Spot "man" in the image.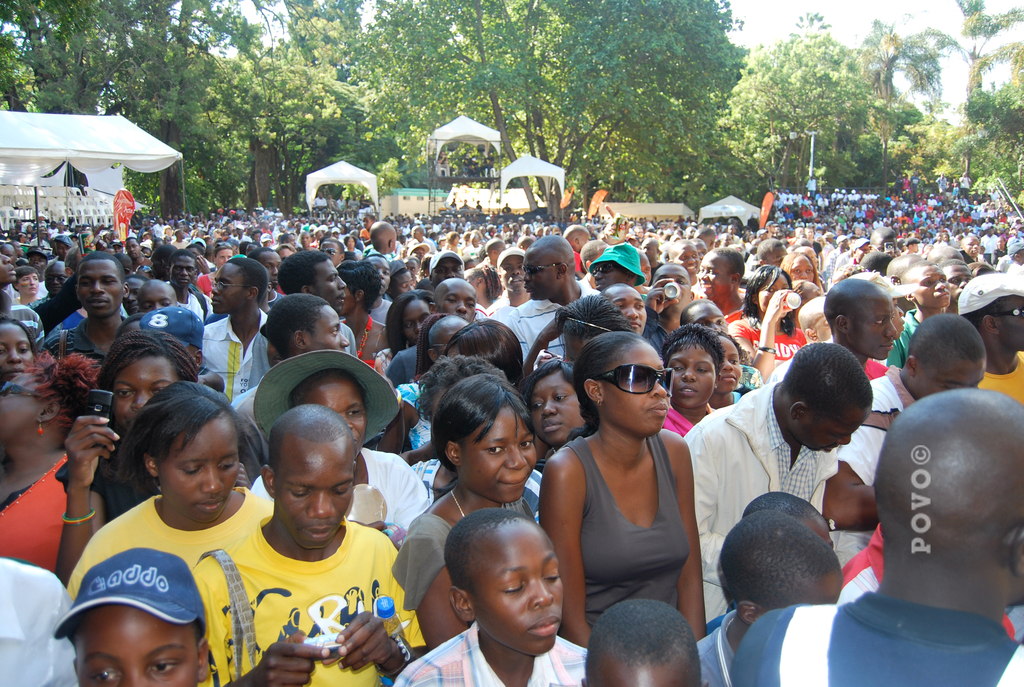
"man" found at [left=728, top=382, right=1023, bottom=684].
